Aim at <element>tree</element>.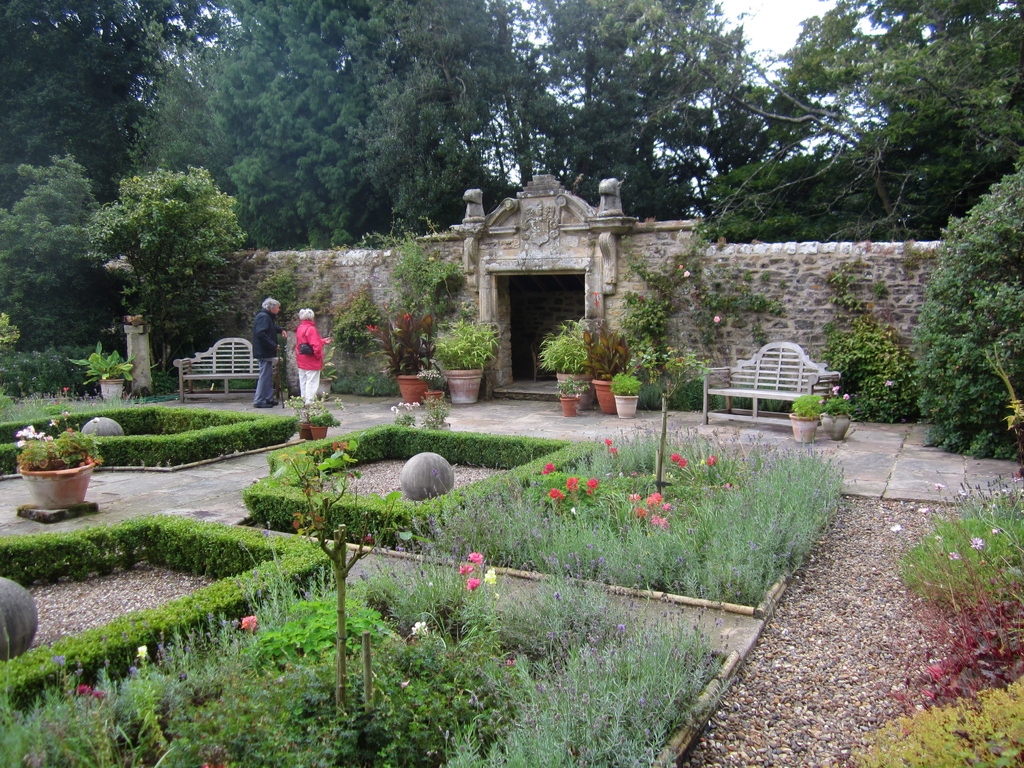
Aimed at BBox(520, 0, 767, 209).
